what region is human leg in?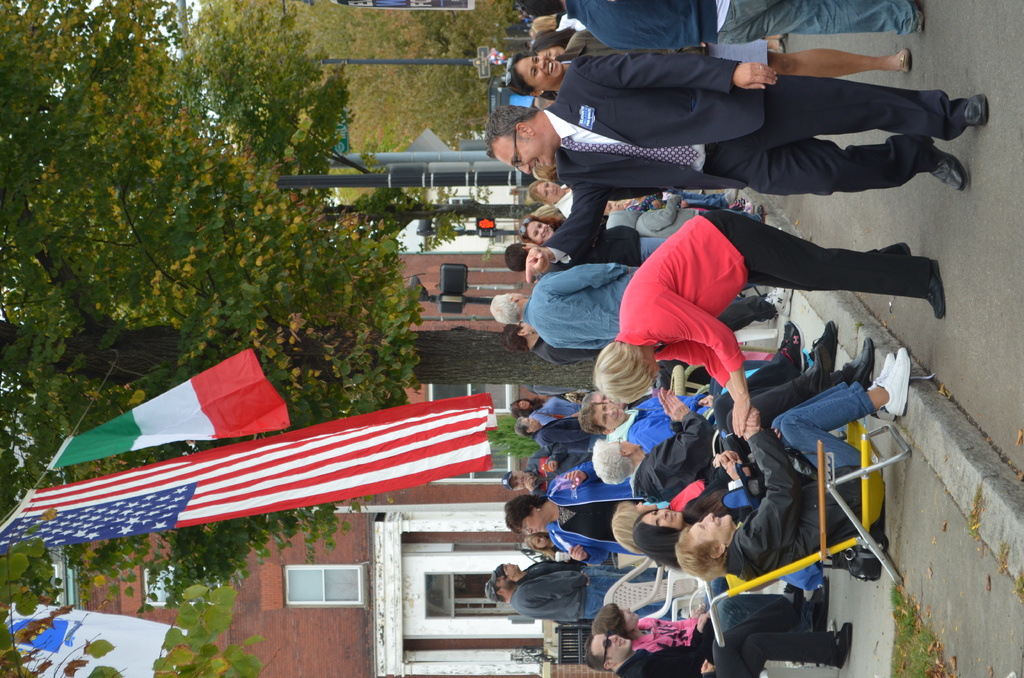
pyautogui.locateOnScreen(739, 341, 880, 426).
